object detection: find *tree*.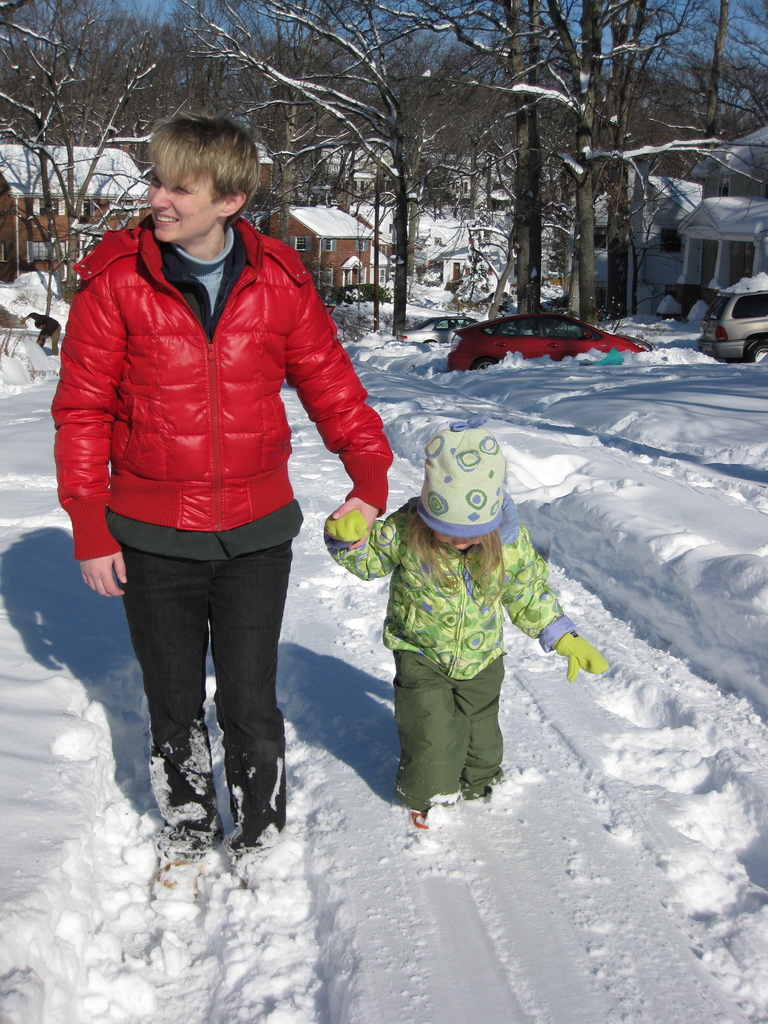
bbox=[3, 0, 159, 307].
